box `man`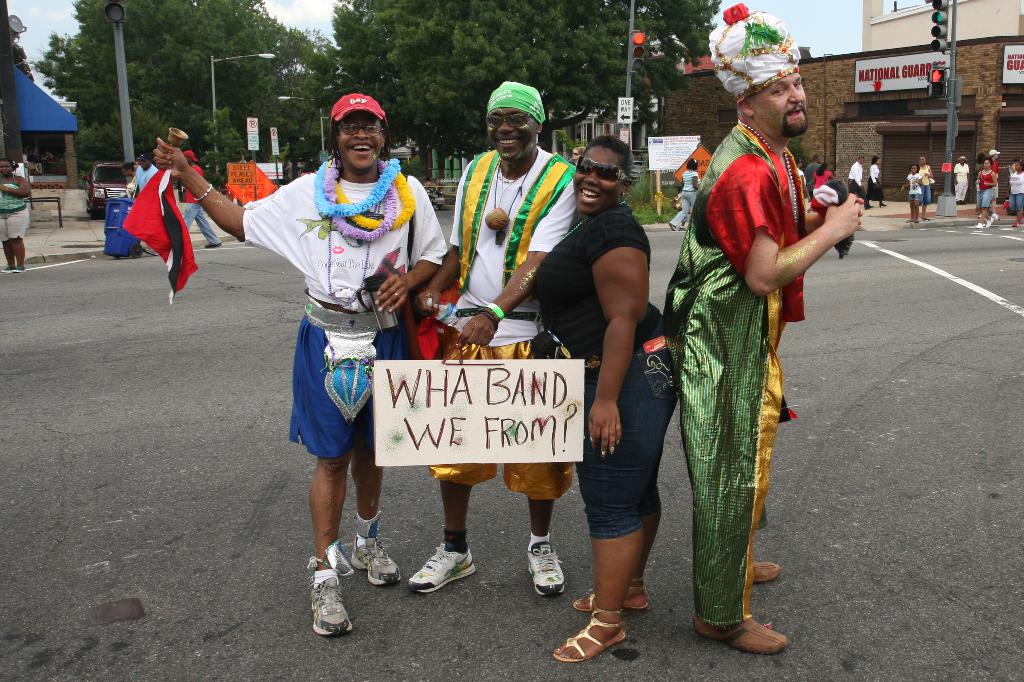
l=795, t=160, r=815, b=209
